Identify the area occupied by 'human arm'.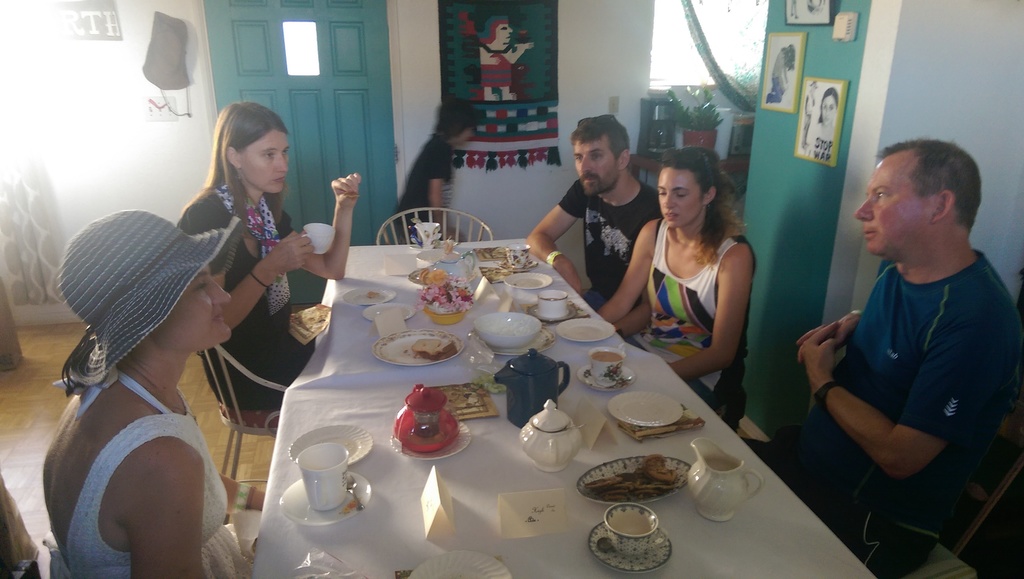
Area: pyautogui.locateOnScreen(668, 241, 751, 384).
